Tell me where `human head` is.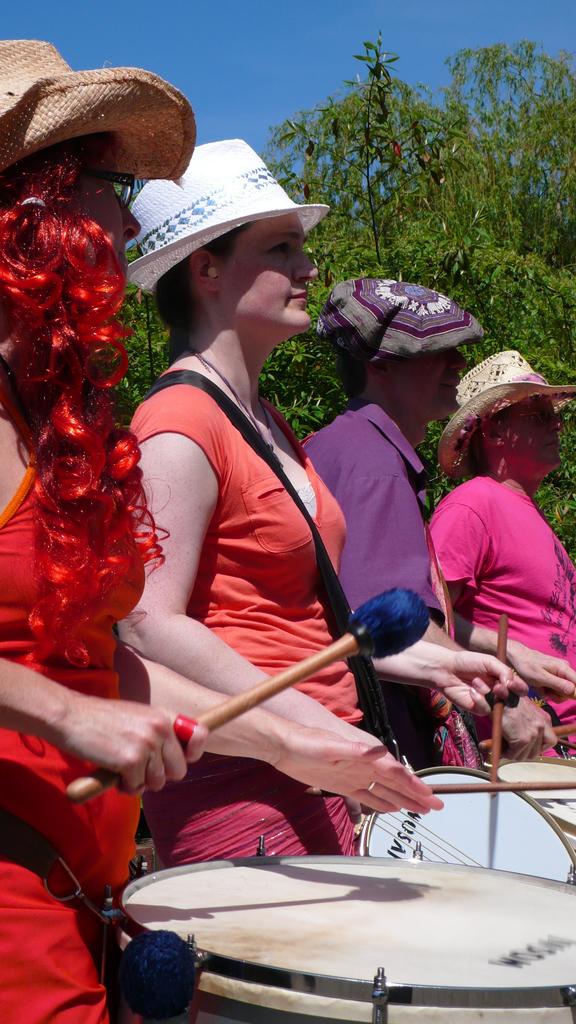
`human head` is at [0,37,142,317].
